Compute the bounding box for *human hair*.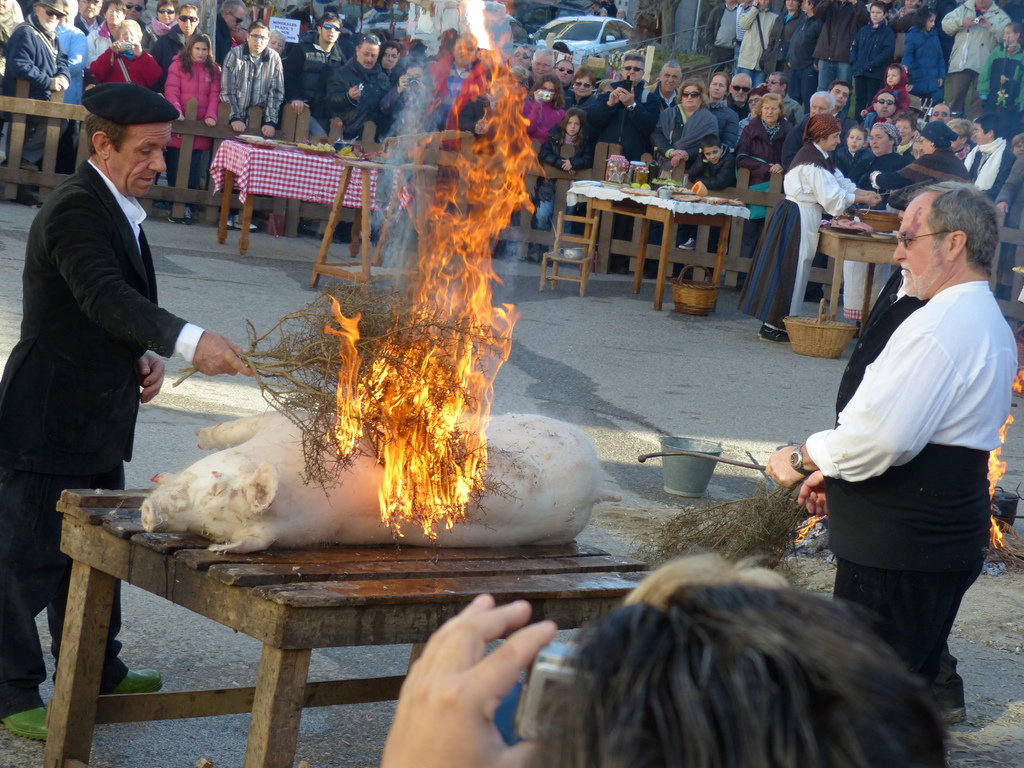
crop(577, 71, 596, 86).
